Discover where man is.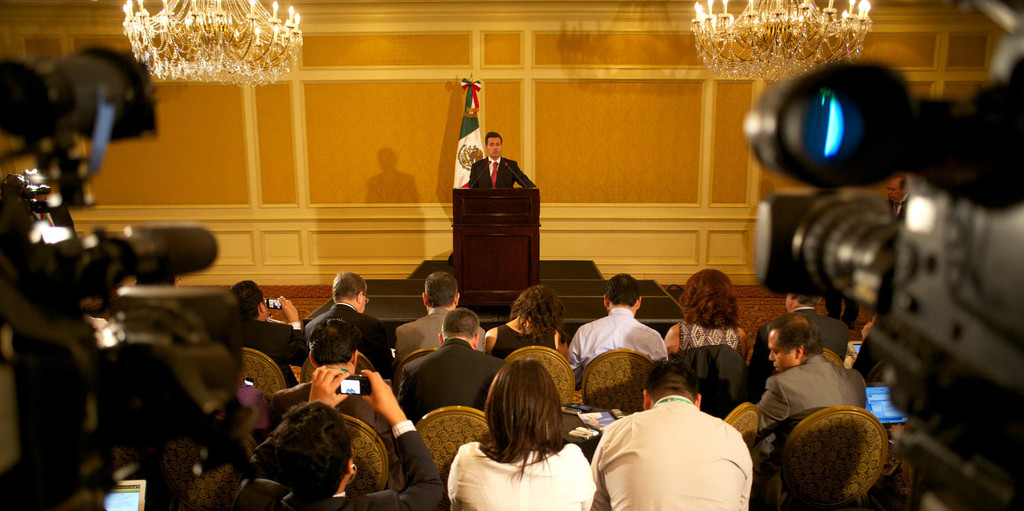
Discovered at (left=303, top=272, right=392, bottom=382).
